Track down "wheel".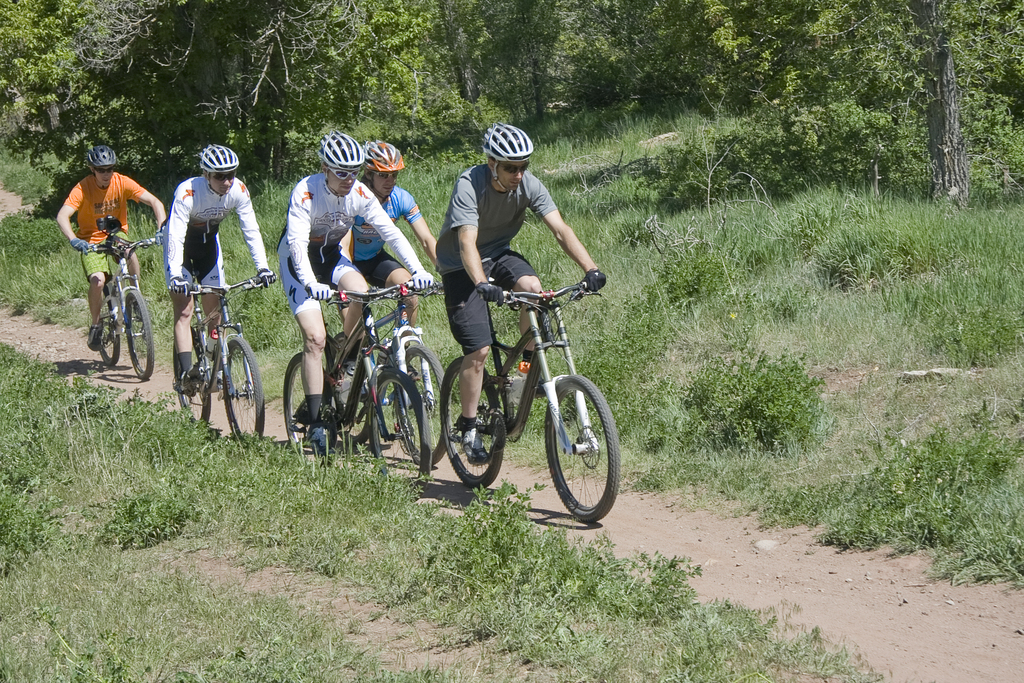
Tracked to 396:342:452:465.
